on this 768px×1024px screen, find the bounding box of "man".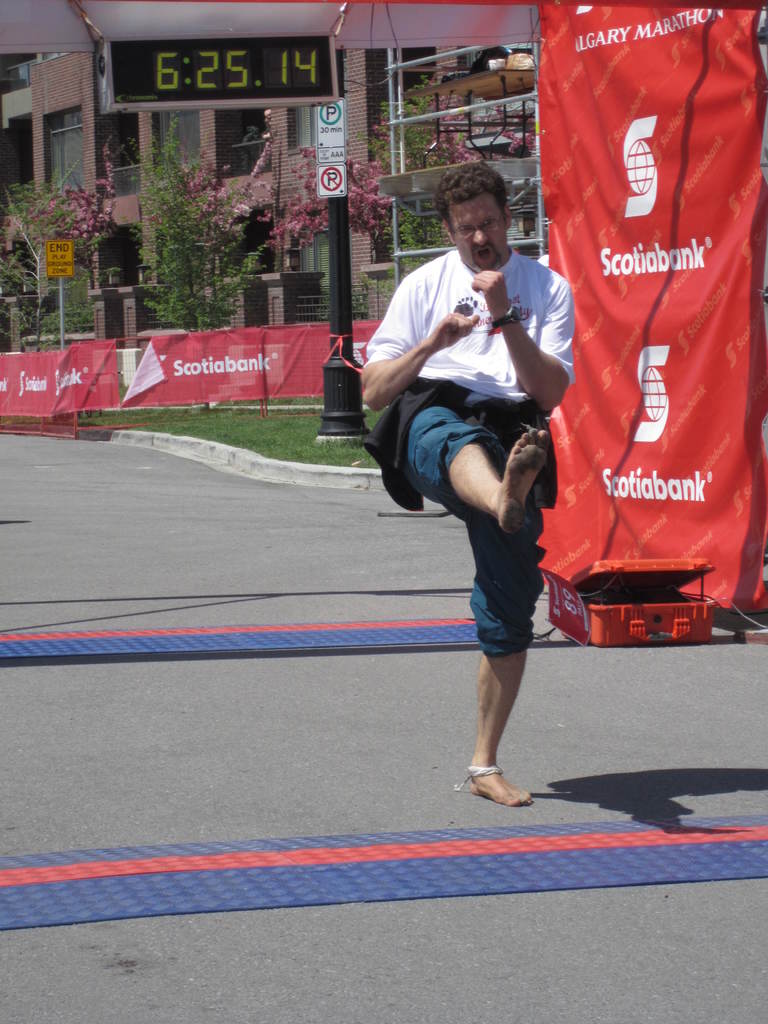
Bounding box: BBox(368, 161, 588, 783).
